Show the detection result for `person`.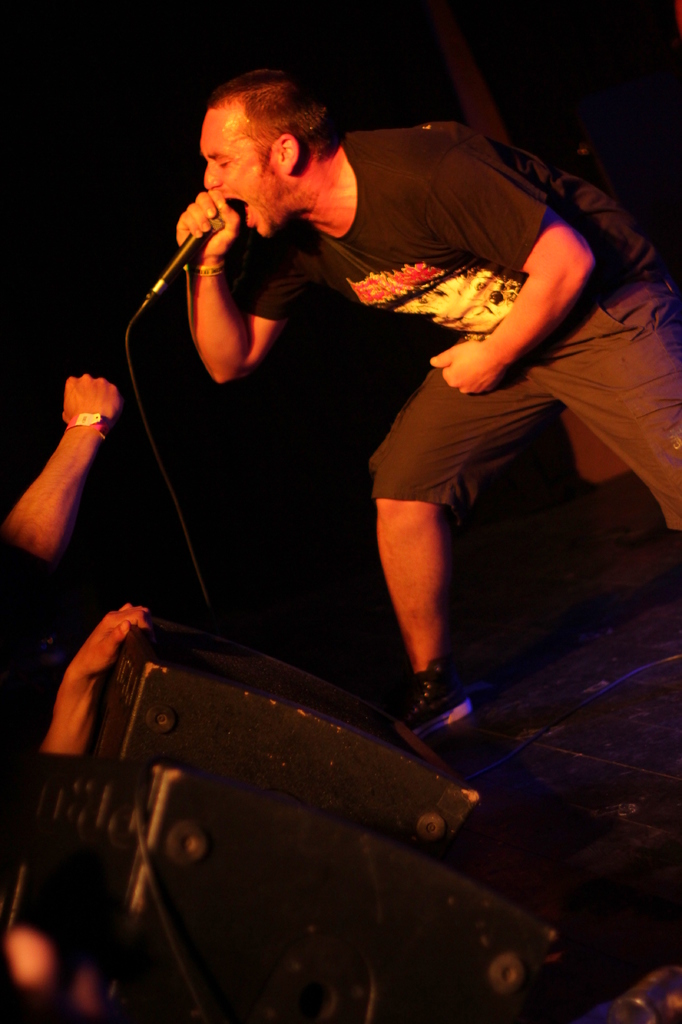
locate(0, 600, 158, 1023).
